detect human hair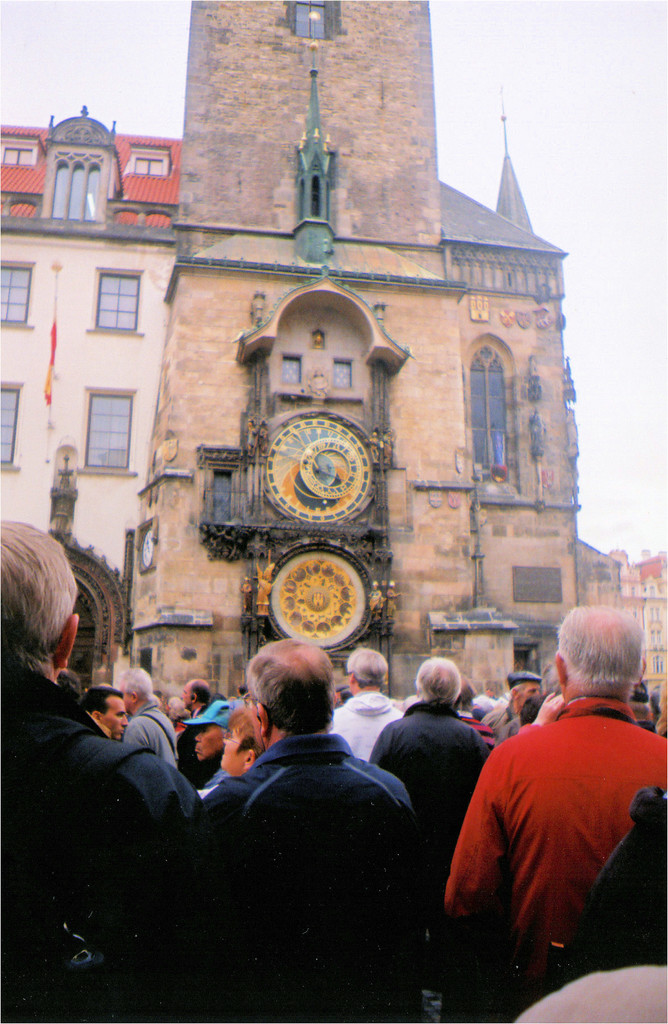
detection(349, 646, 391, 688)
